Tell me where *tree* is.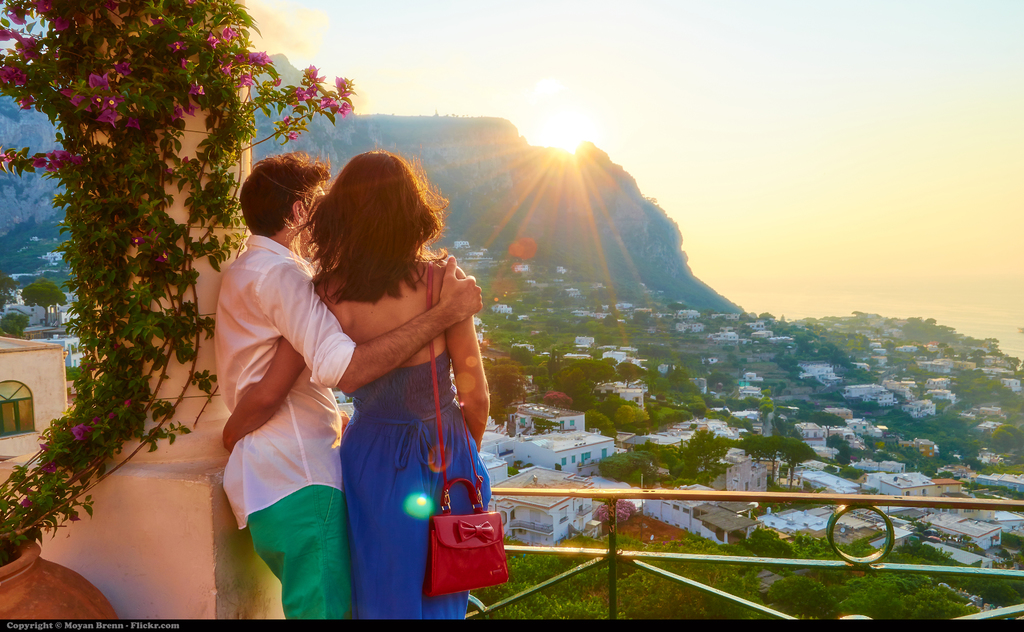
*tree* is at box(0, 309, 29, 339).
